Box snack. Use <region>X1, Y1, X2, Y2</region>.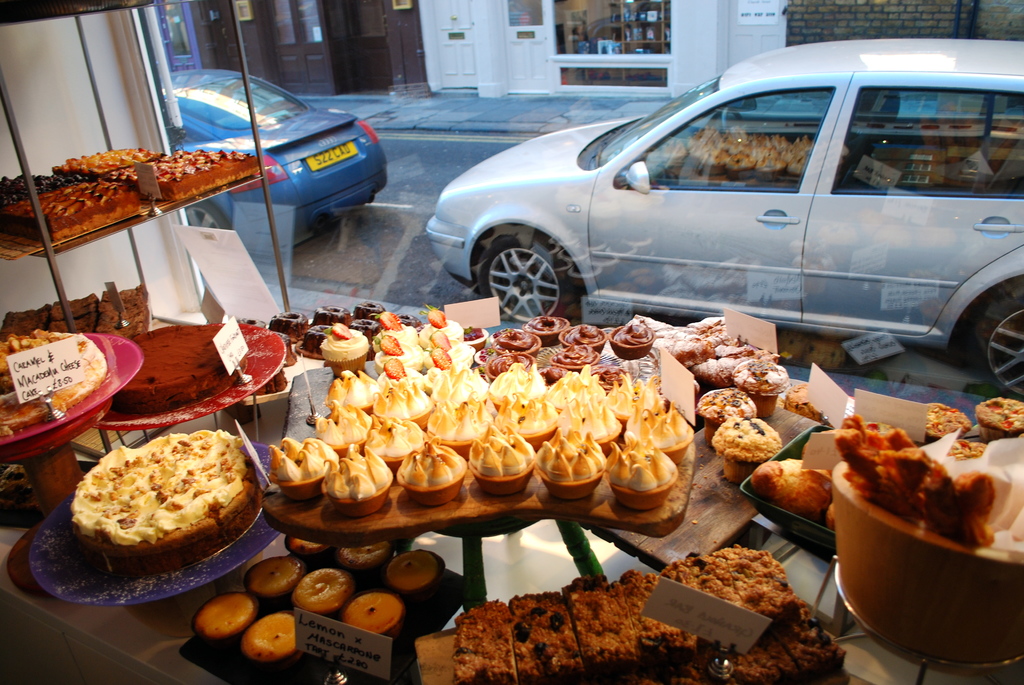
<region>419, 331, 479, 369</region>.
